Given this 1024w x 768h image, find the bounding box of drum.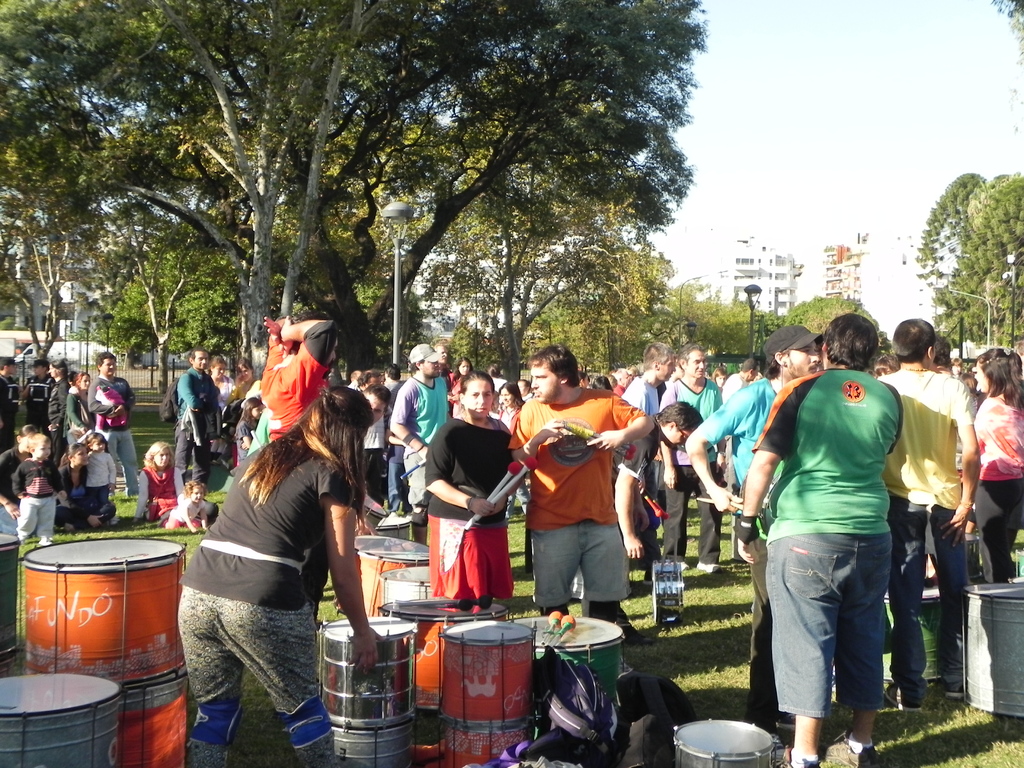
locate(446, 623, 545, 767).
